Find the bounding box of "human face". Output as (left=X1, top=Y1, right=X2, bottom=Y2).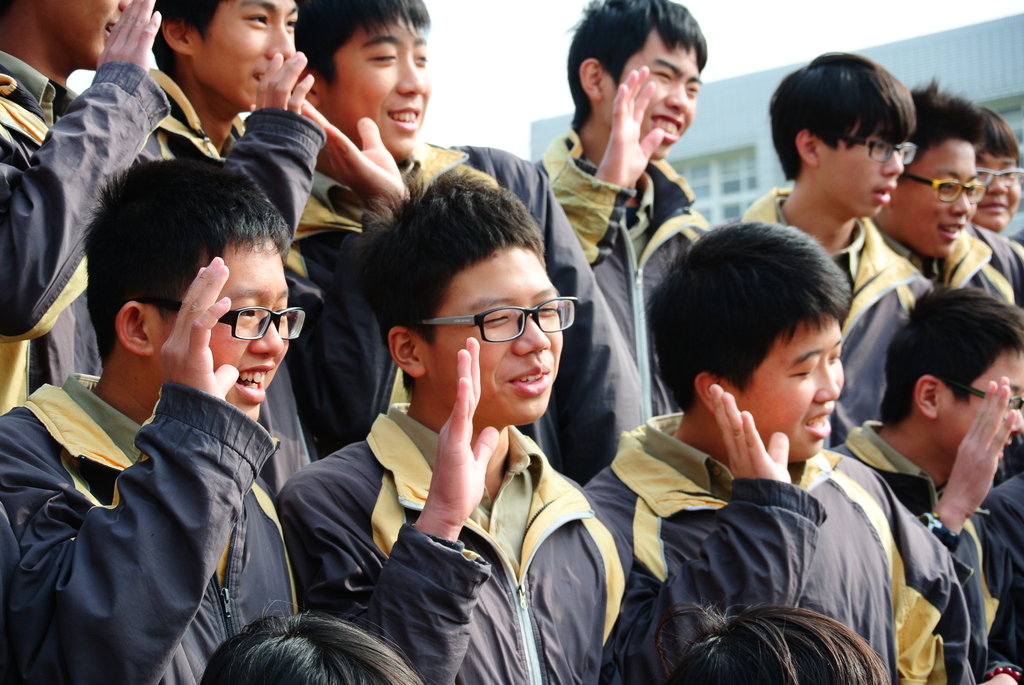
(left=944, top=348, right=1023, bottom=468).
